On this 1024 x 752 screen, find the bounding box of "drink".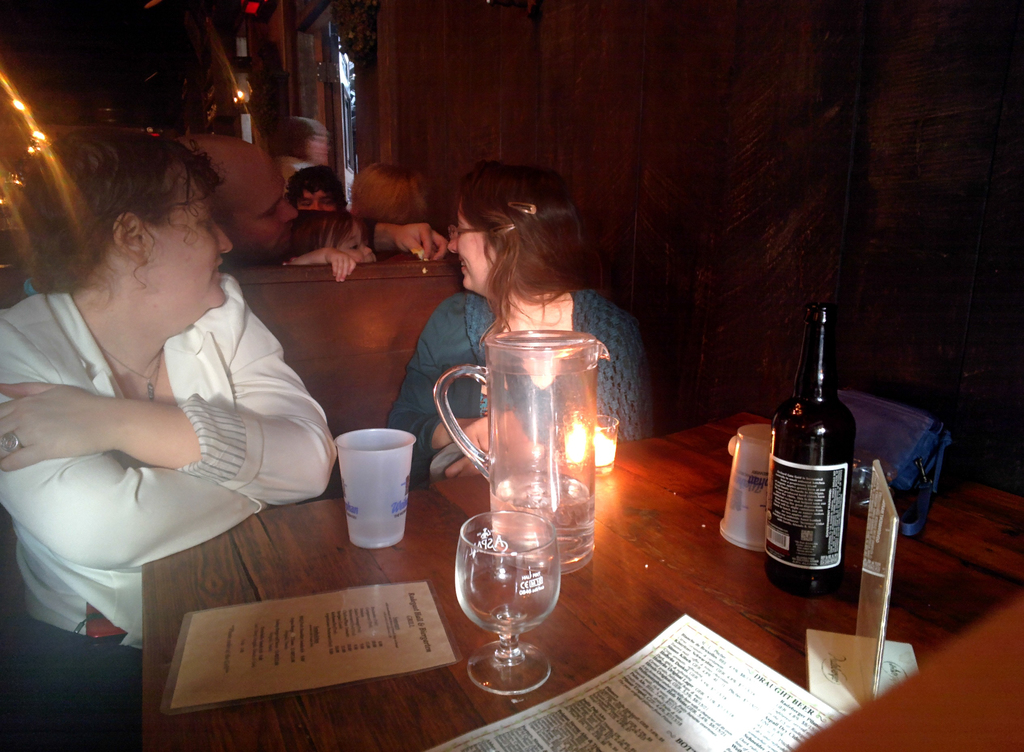
Bounding box: l=769, t=302, r=866, b=604.
